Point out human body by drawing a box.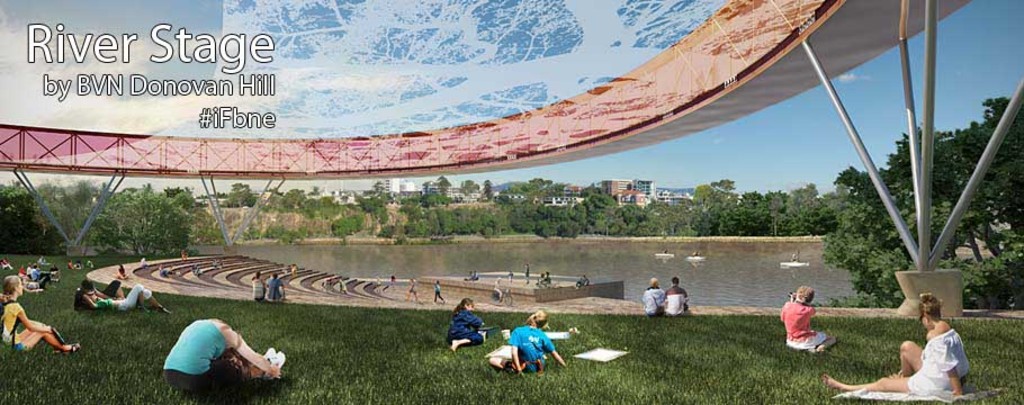
Rect(663, 286, 688, 314).
